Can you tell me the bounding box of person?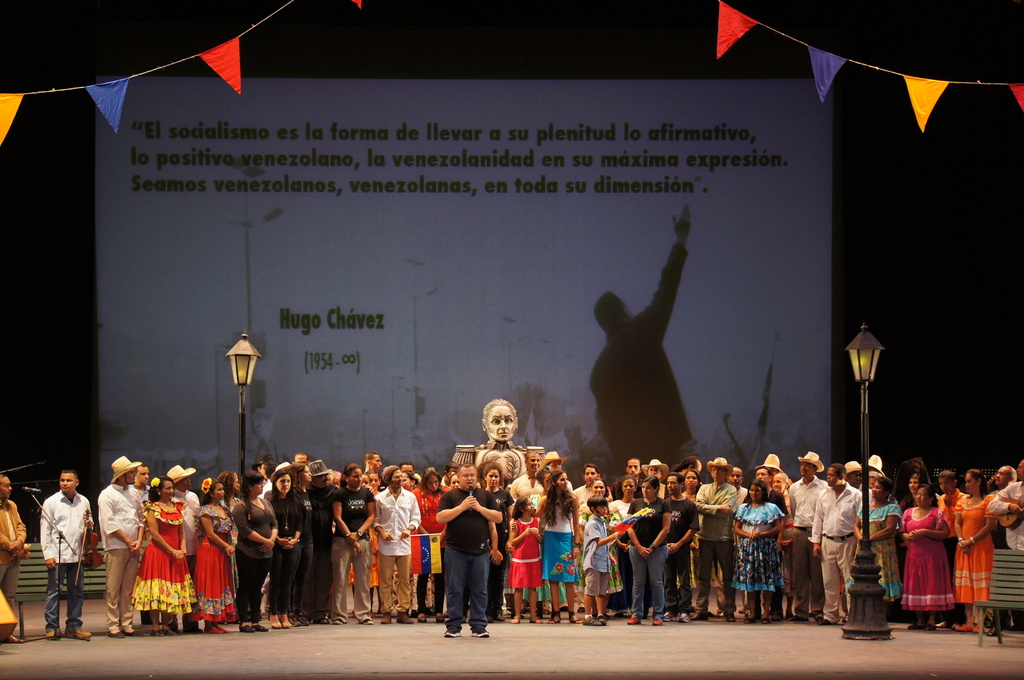
Rect(639, 457, 669, 619).
